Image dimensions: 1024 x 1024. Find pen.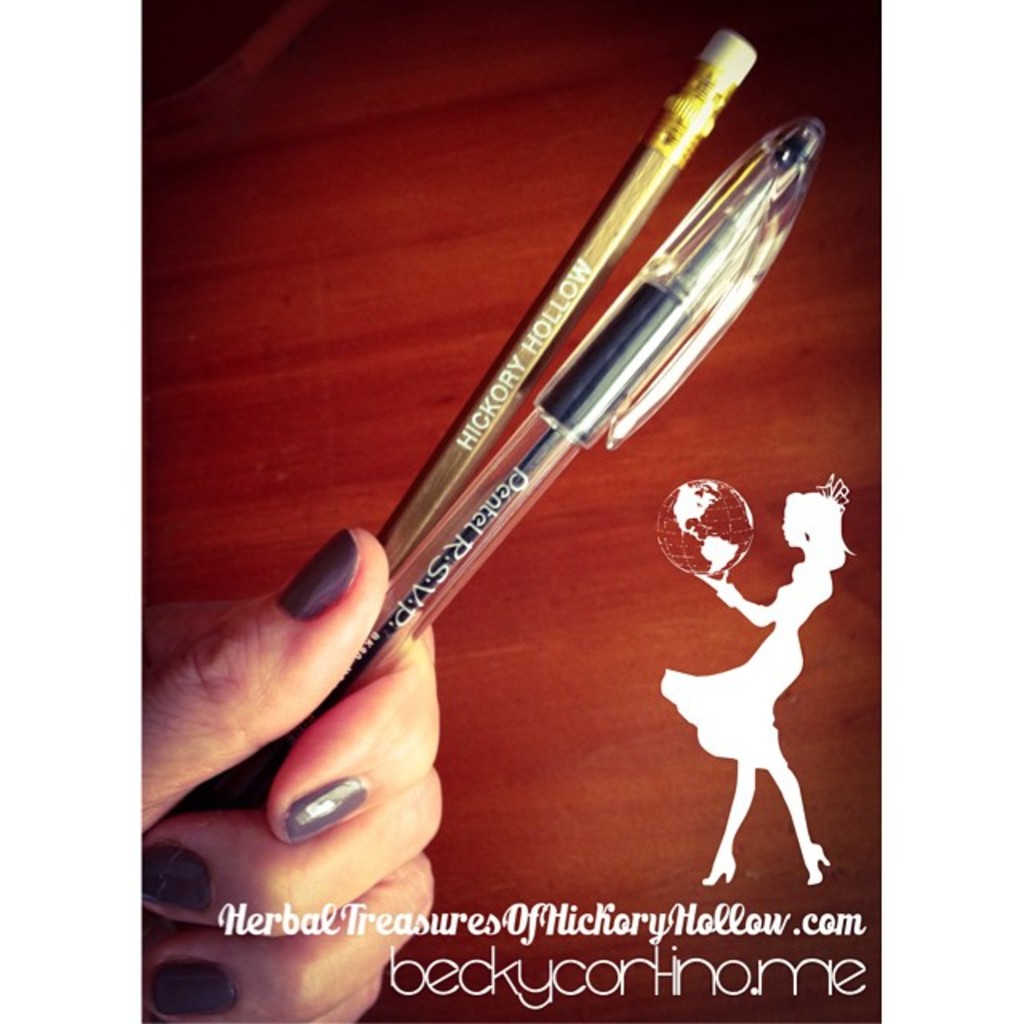
<bbox>285, 112, 811, 750</bbox>.
